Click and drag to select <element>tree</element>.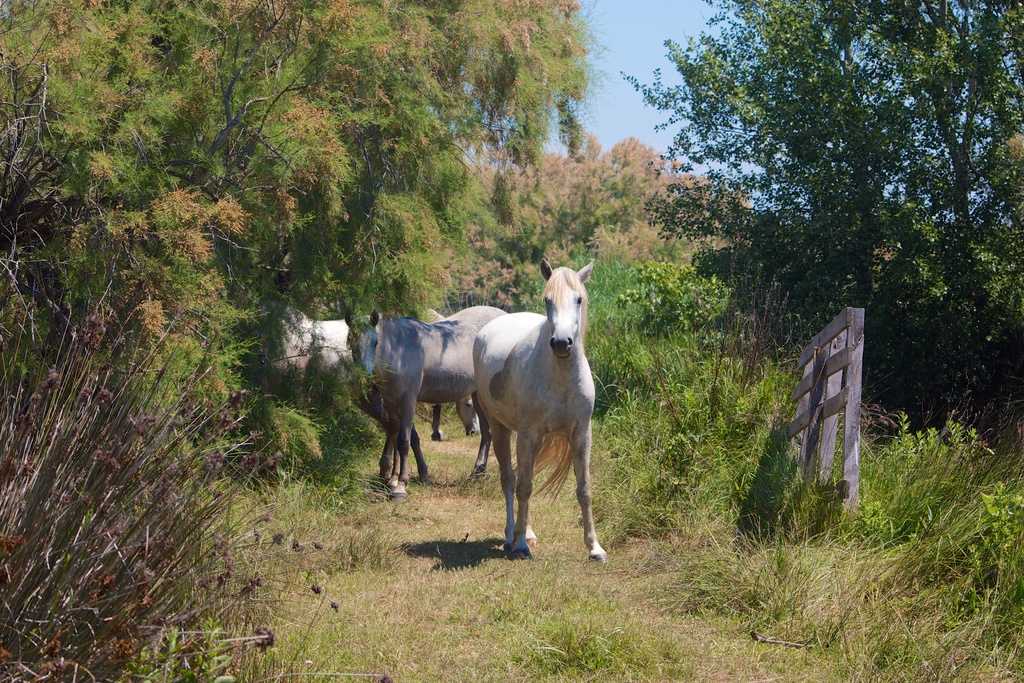
Selection: <bbox>659, 19, 1001, 409</bbox>.
